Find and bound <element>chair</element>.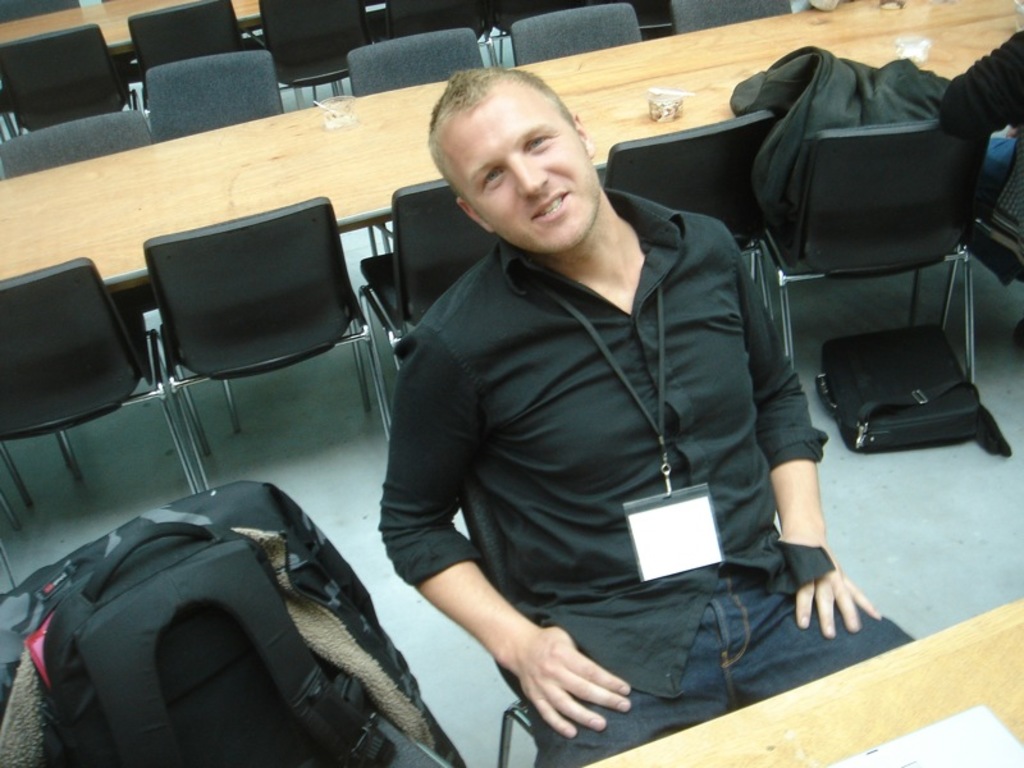
Bound: (362, 0, 497, 72).
